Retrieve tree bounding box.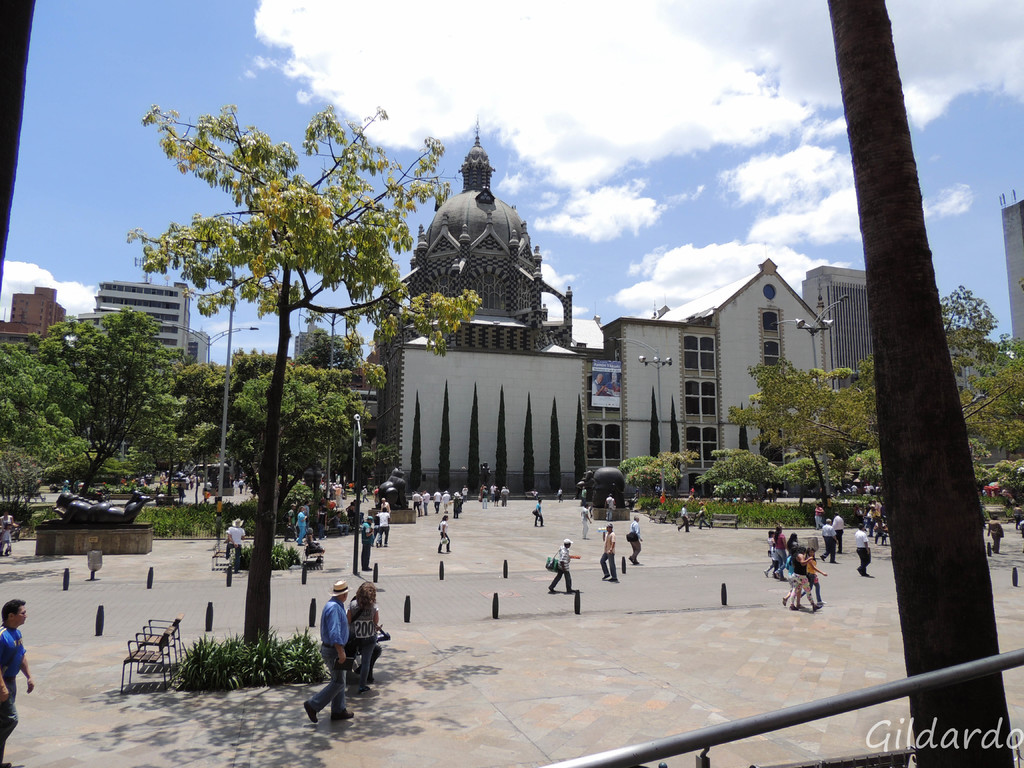
Bounding box: [410,393,425,492].
